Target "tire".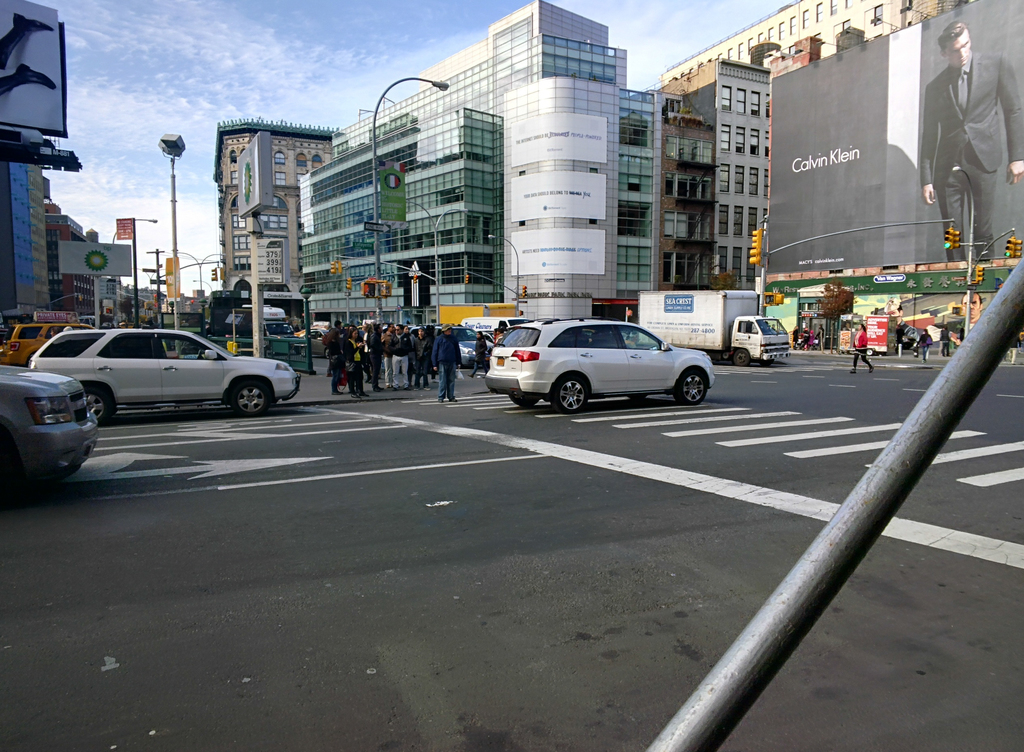
Target region: <bbox>733, 350, 749, 367</bbox>.
